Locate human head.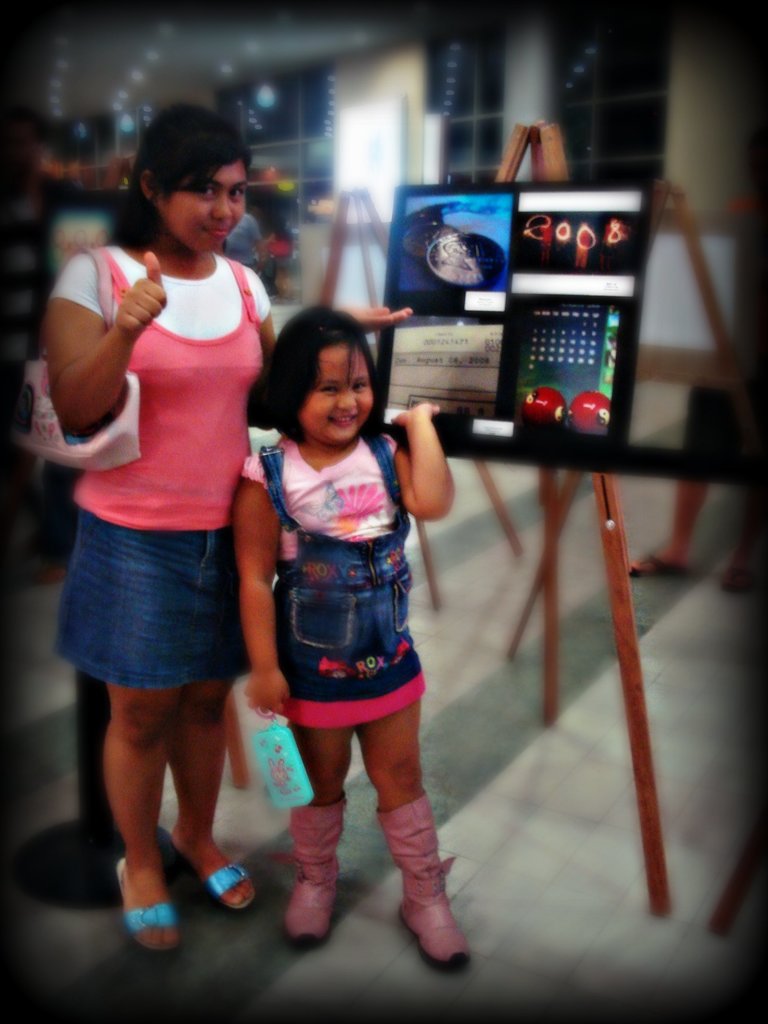
Bounding box: bbox(132, 99, 250, 251).
